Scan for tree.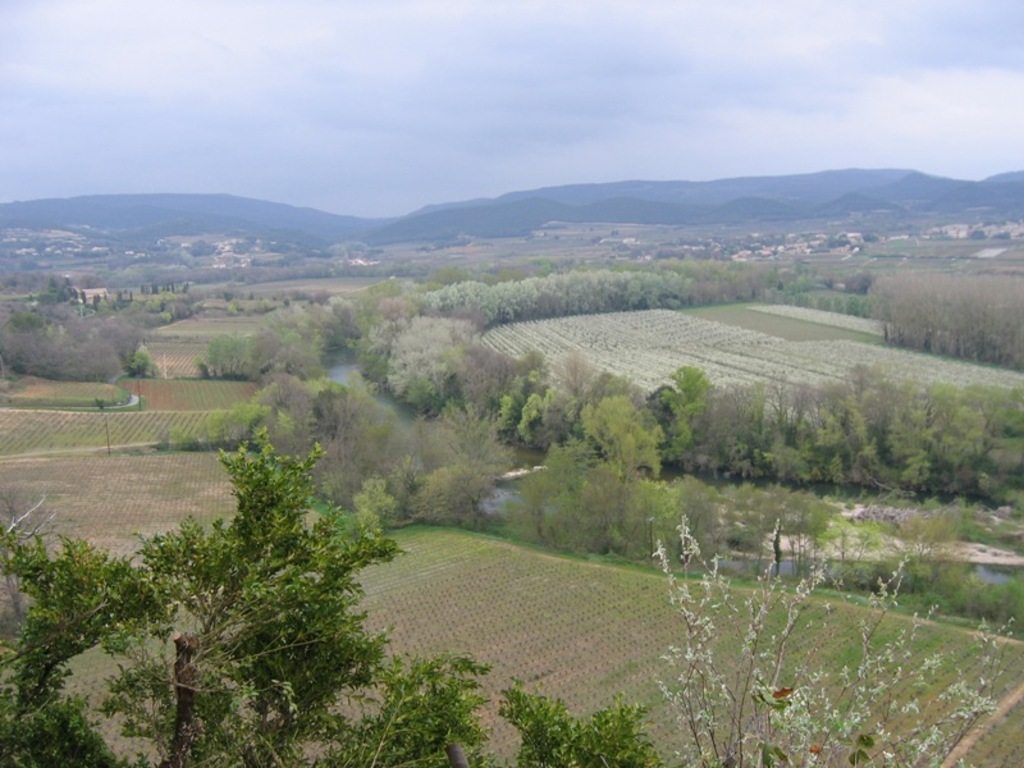
Scan result: x1=0, y1=411, x2=495, y2=767.
